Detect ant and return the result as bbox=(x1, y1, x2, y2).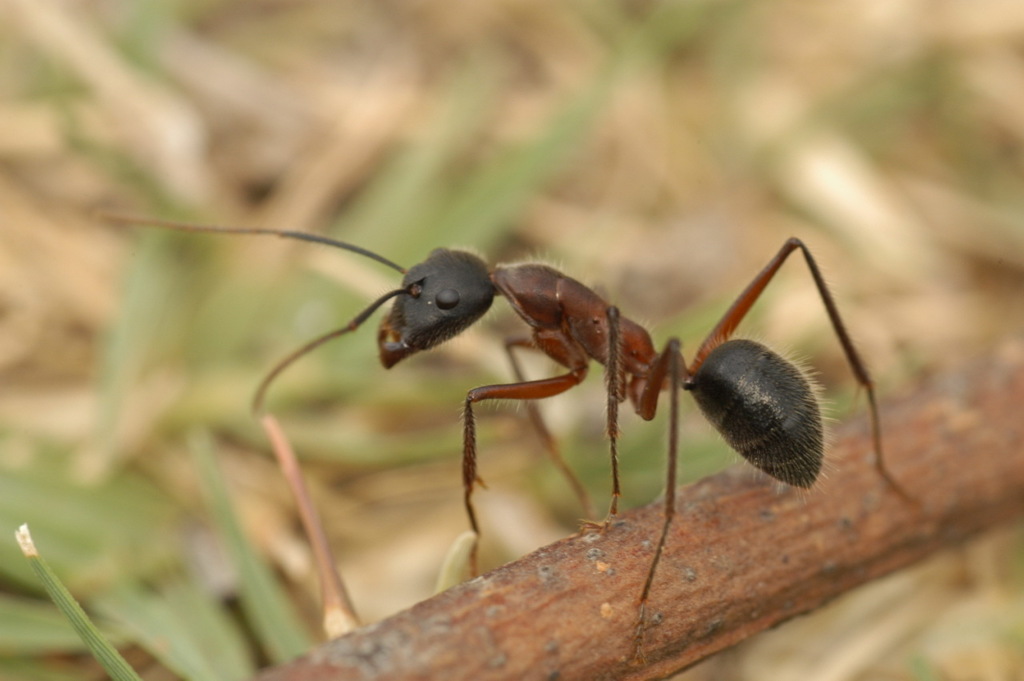
bbox=(95, 213, 920, 658).
